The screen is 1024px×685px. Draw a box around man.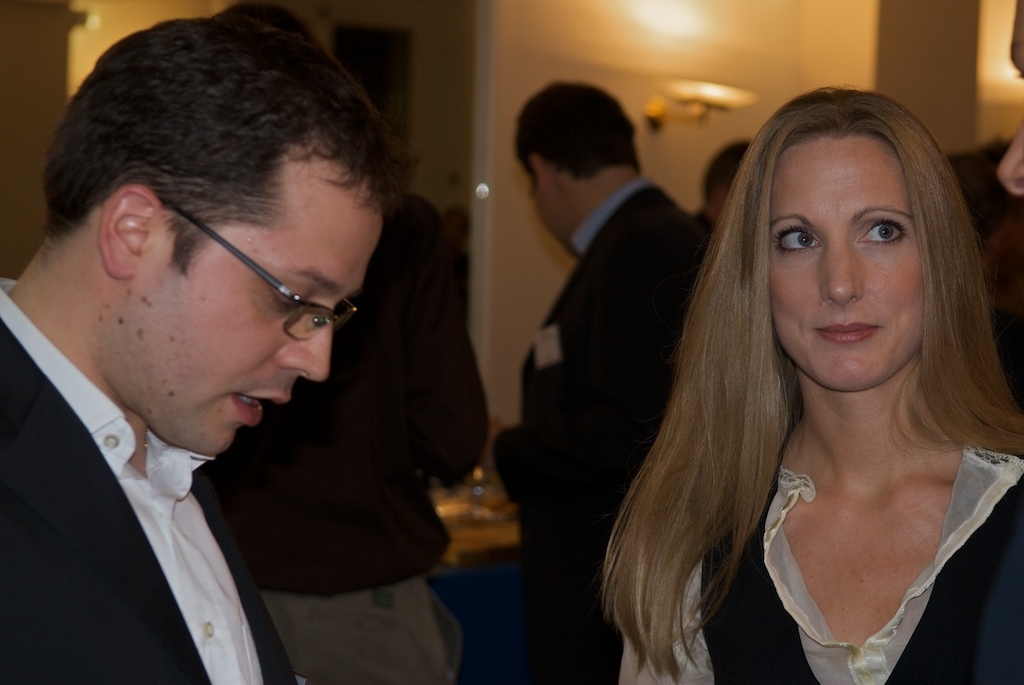
[x1=0, y1=13, x2=419, y2=684].
